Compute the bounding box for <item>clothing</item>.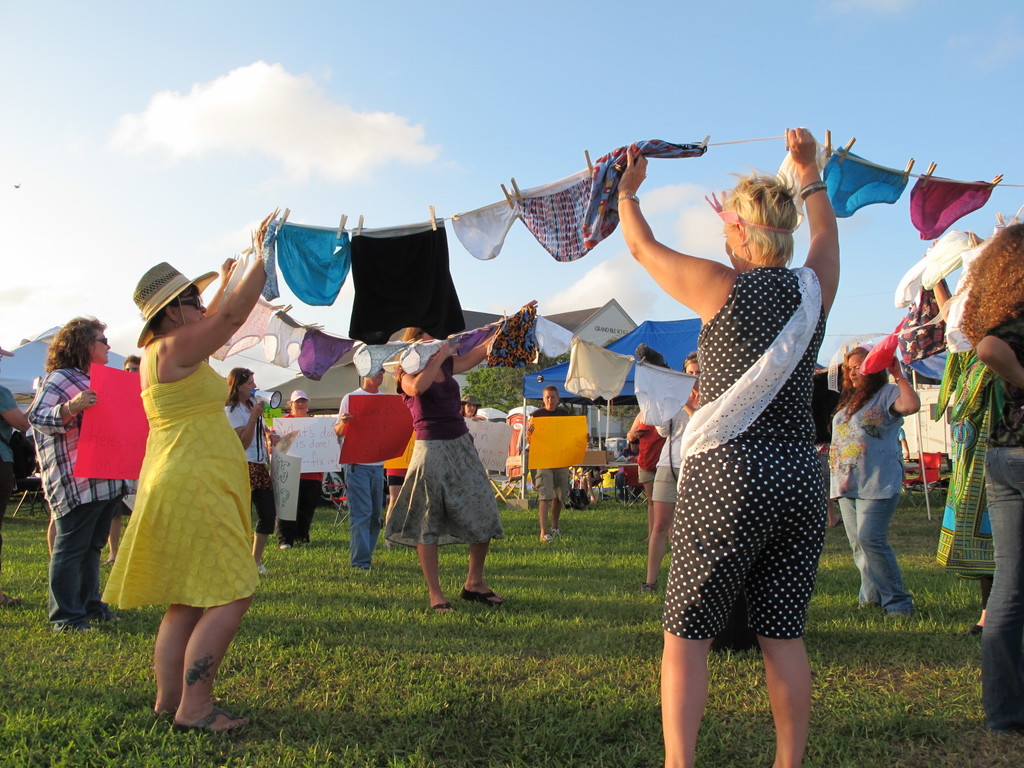
(x1=980, y1=321, x2=1023, y2=740).
